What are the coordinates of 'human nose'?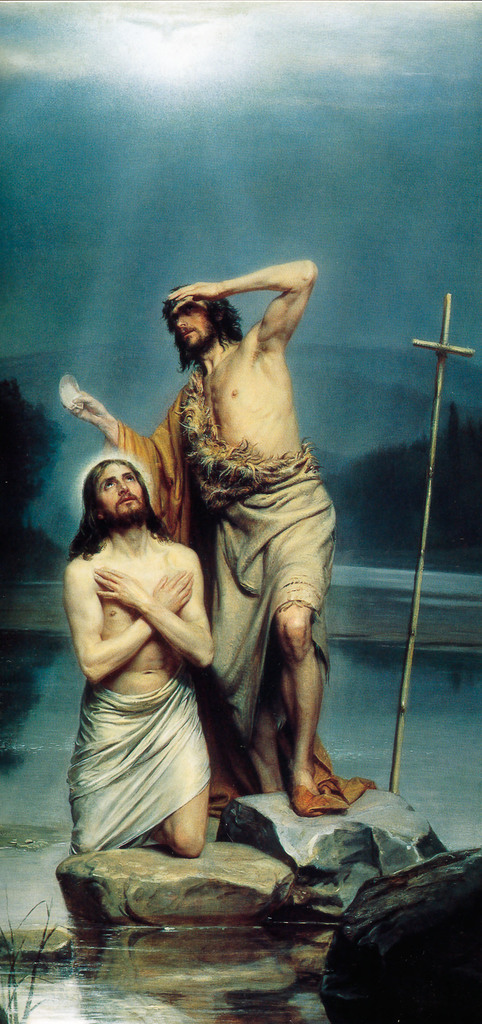
[177,309,186,330].
